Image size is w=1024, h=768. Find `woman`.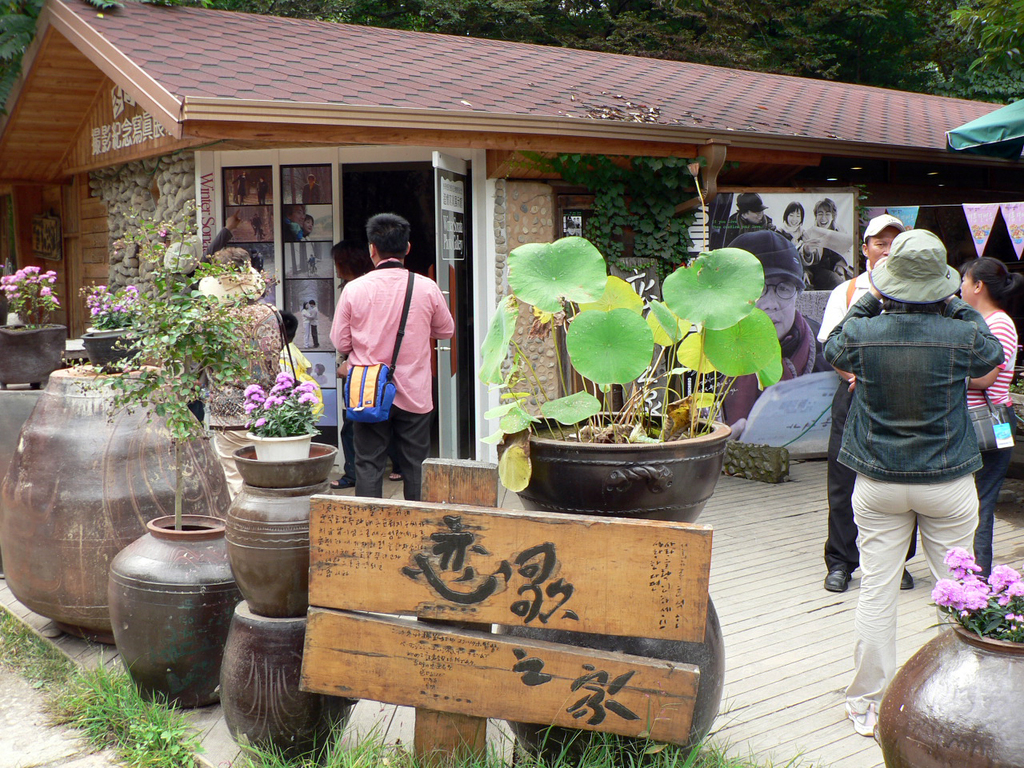
[326, 236, 414, 489].
